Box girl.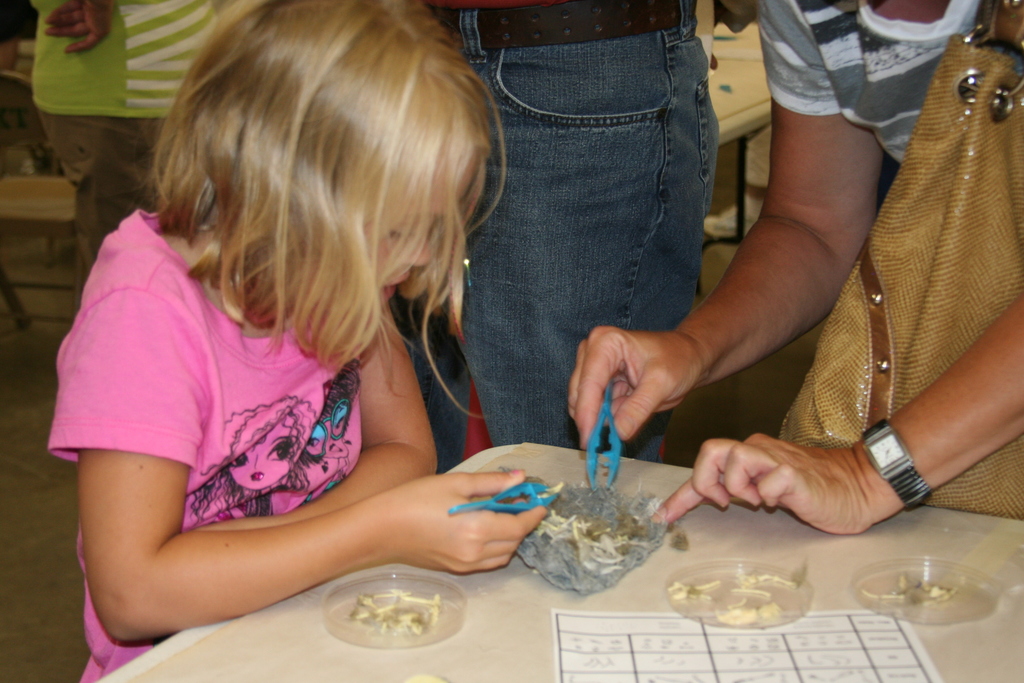
locate(47, 0, 545, 682).
